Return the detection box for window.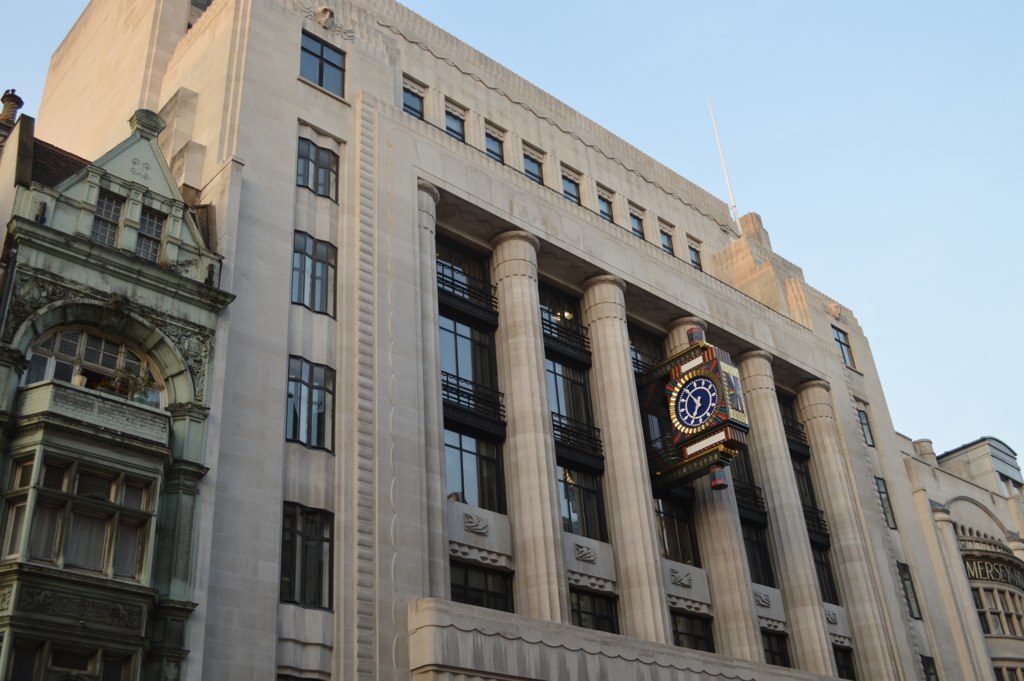
<bbox>687, 231, 707, 268</bbox>.
